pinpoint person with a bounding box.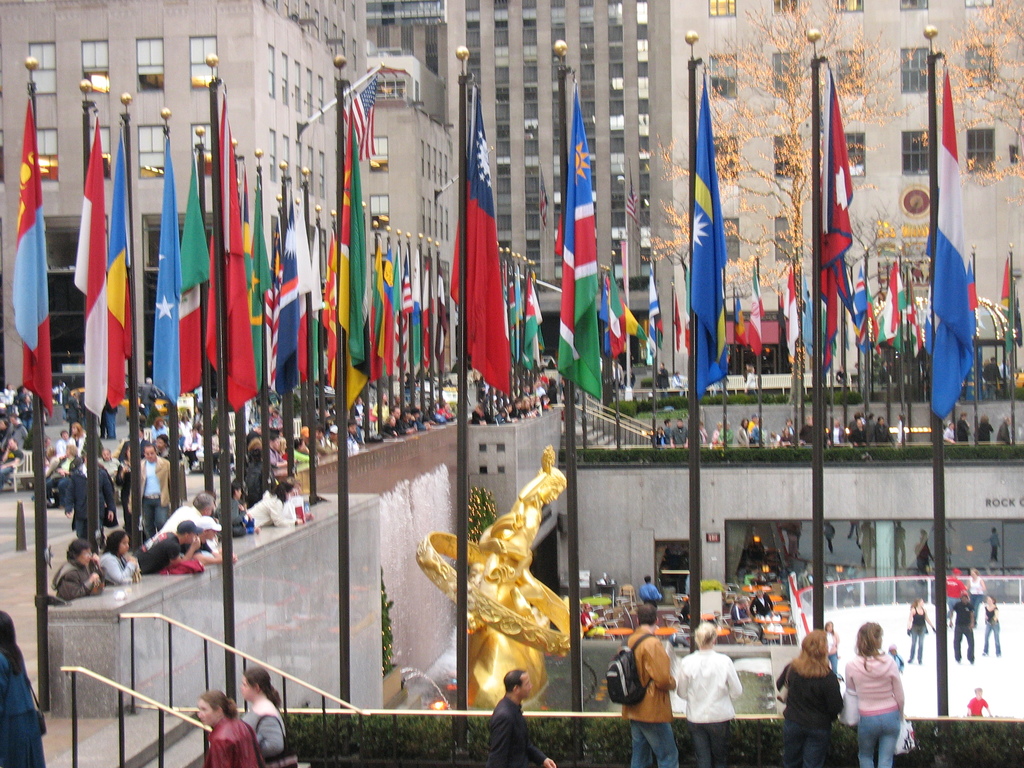
rect(207, 694, 265, 766).
